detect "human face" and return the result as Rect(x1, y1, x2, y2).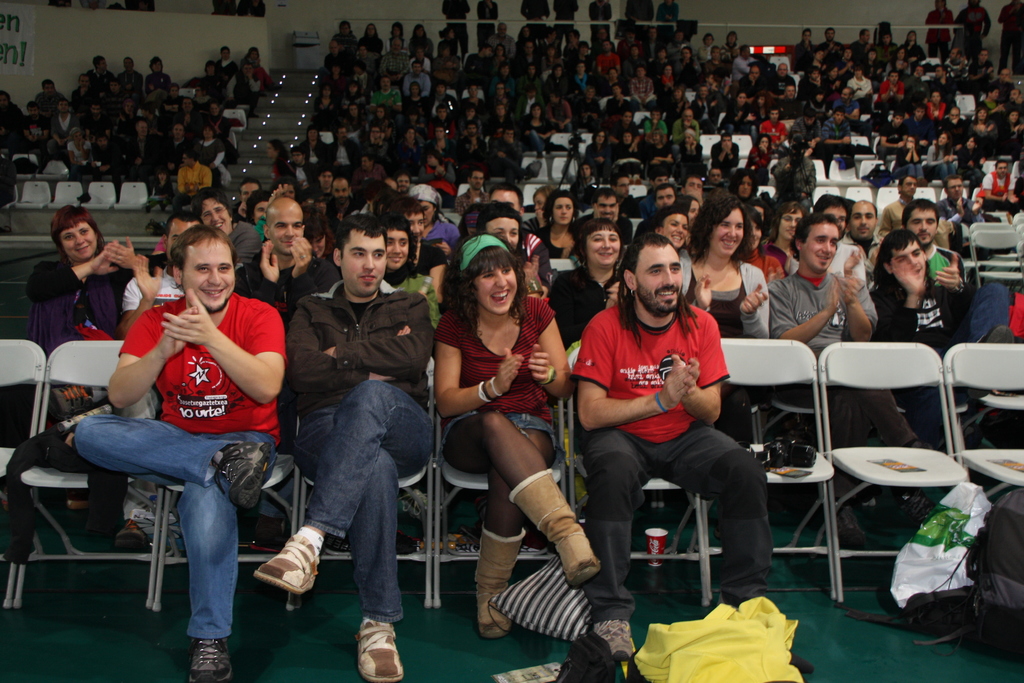
Rect(469, 84, 477, 95).
